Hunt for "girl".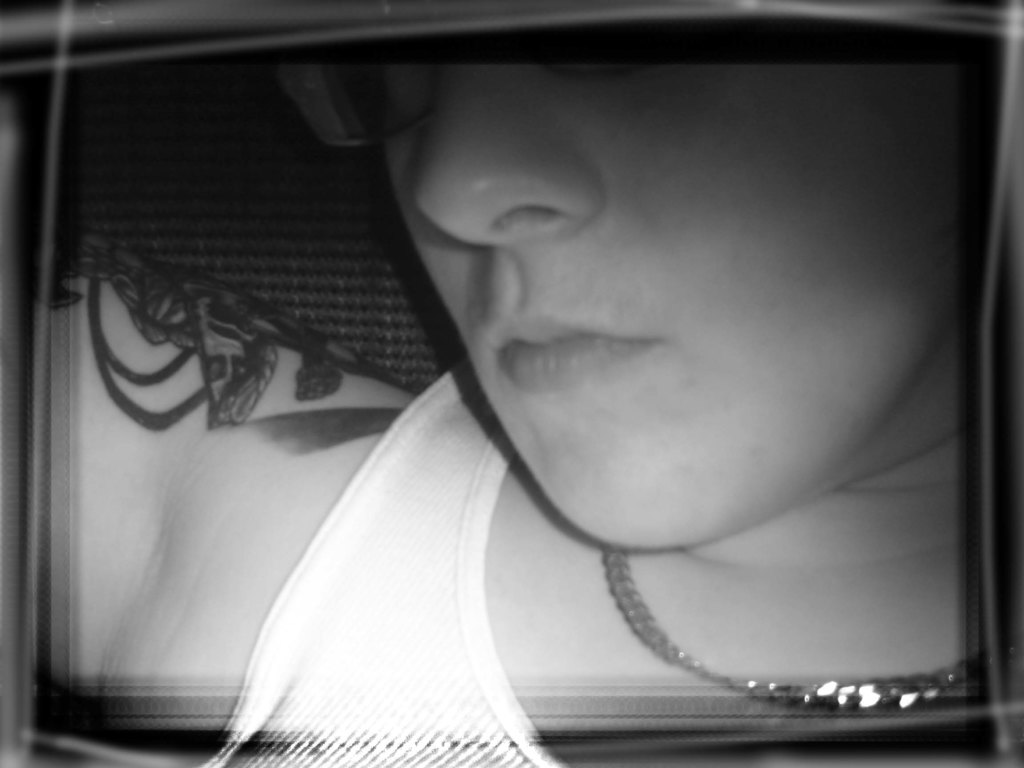
Hunted down at detection(200, 61, 1023, 767).
